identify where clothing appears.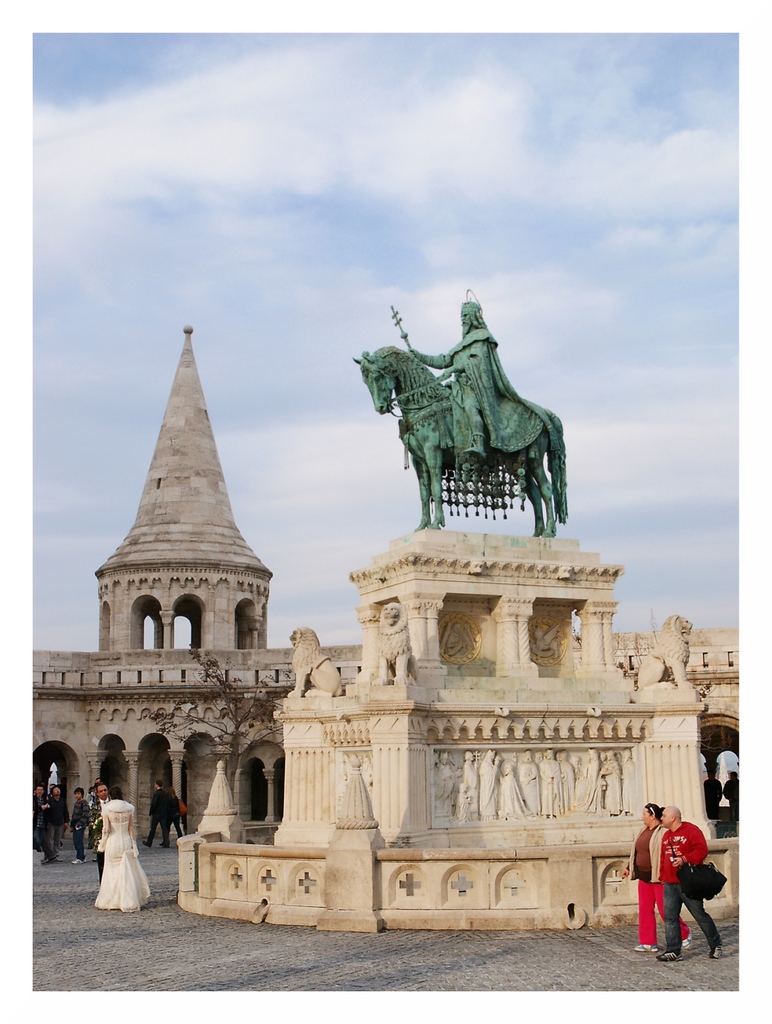
Appears at crop(667, 819, 721, 955).
